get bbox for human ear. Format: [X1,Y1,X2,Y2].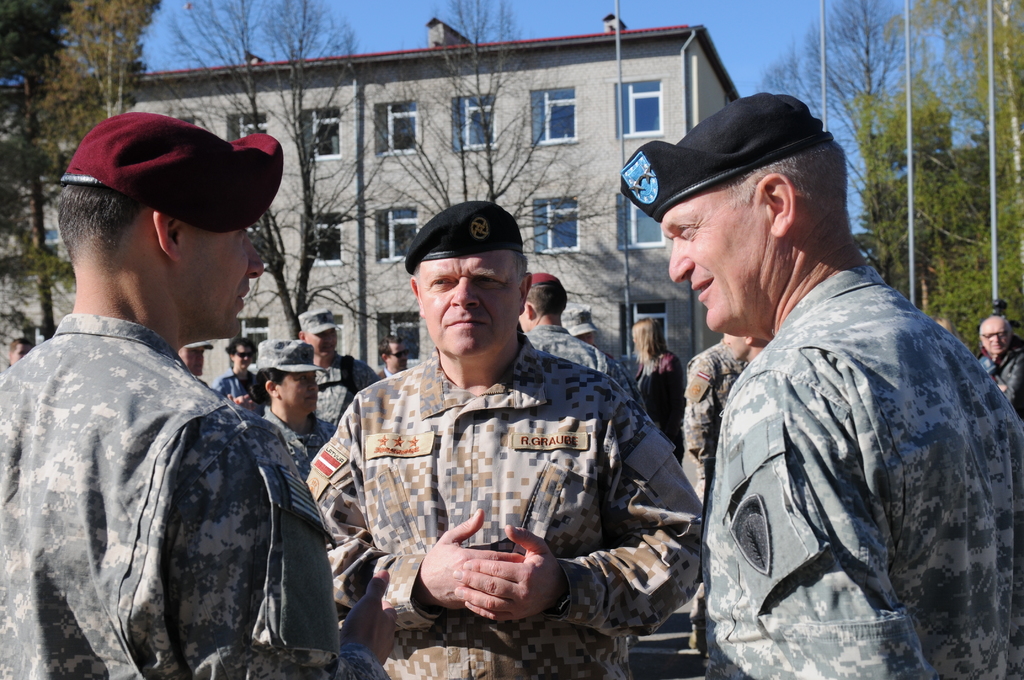
[152,211,180,255].
